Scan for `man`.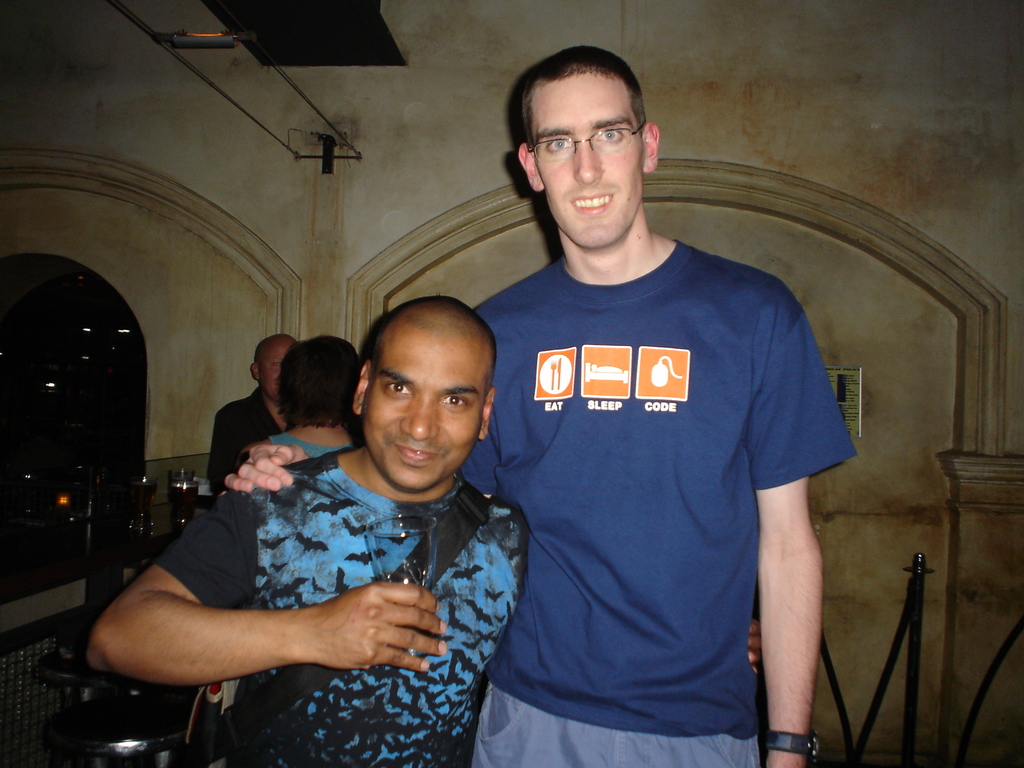
Scan result: <bbox>201, 331, 300, 498</bbox>.
